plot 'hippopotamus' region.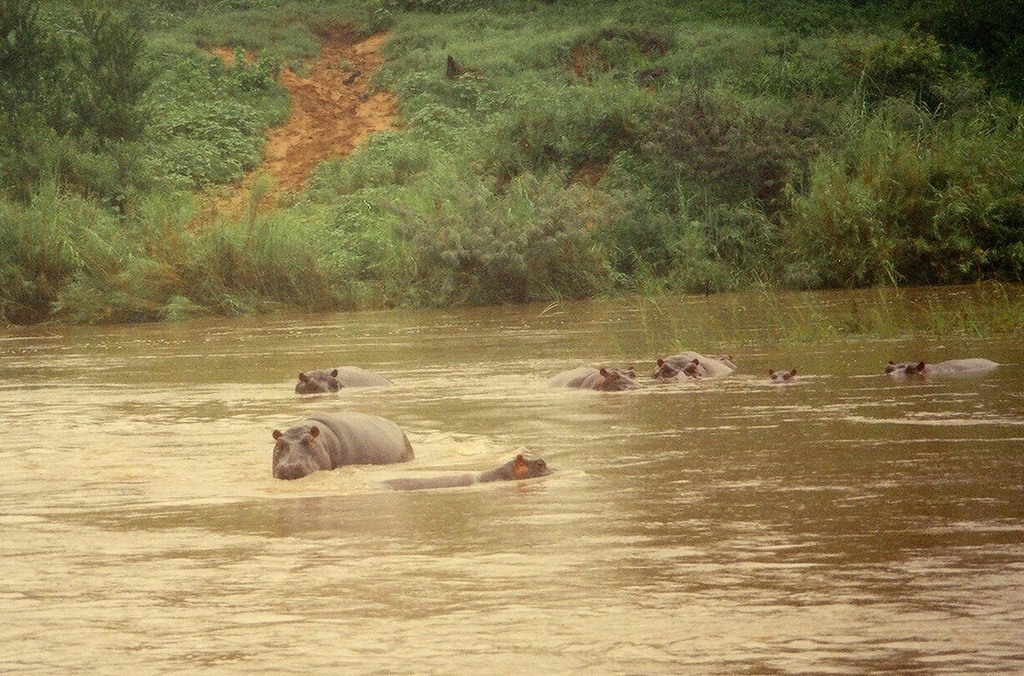
Plotted at Rect(769, 367, 795, 383).
